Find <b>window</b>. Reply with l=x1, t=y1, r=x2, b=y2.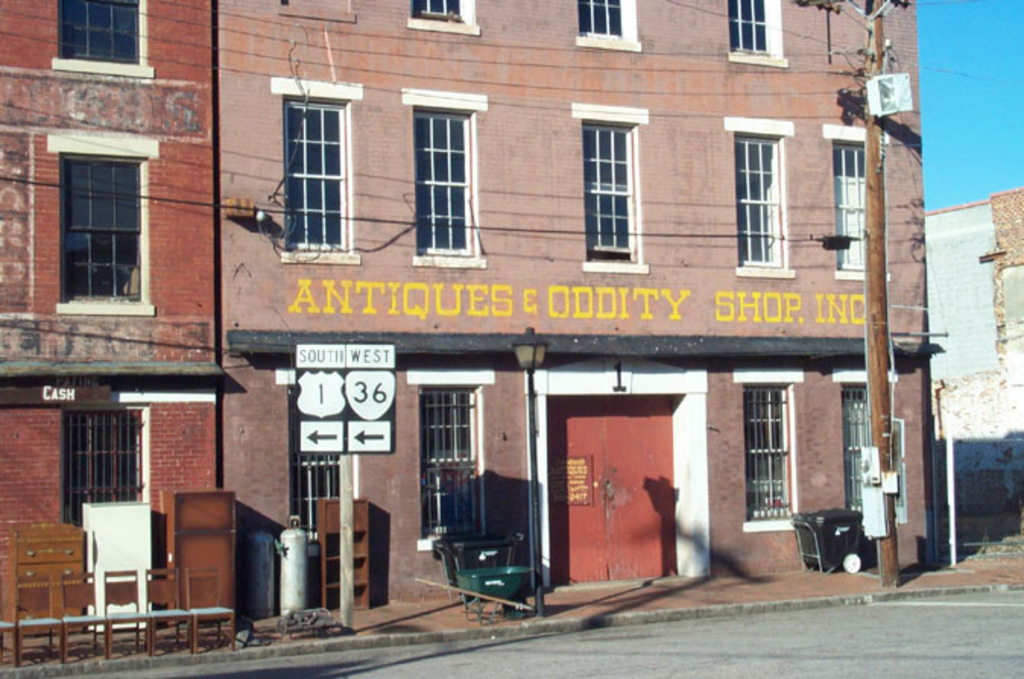
l=735, t=371, r=801, b=524.
